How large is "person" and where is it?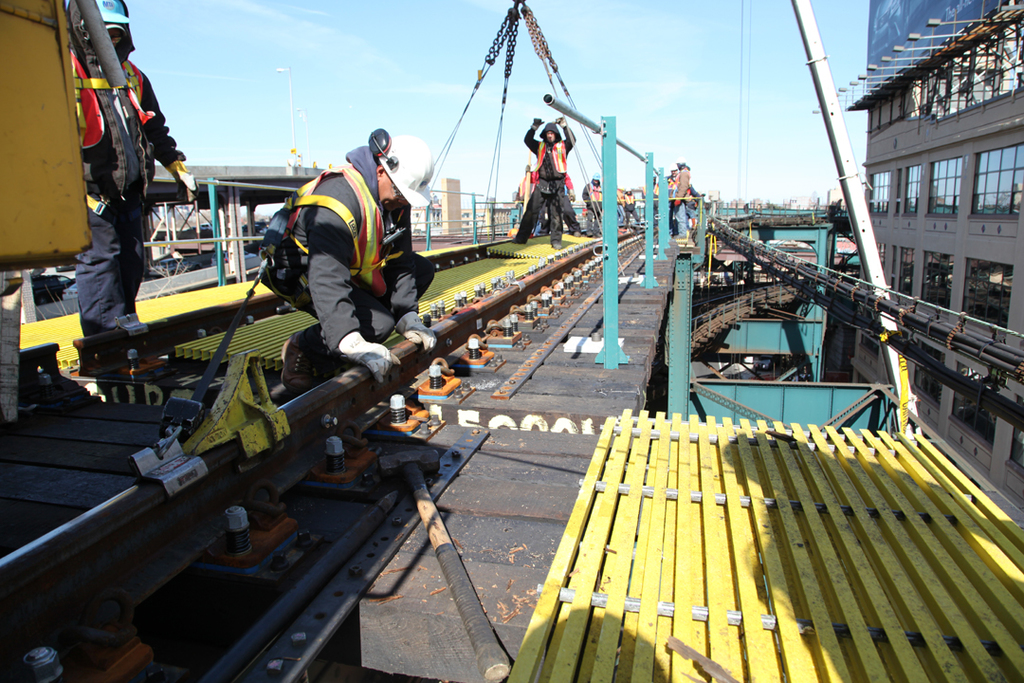
Bounding box: (580, 173, 603, 237).
